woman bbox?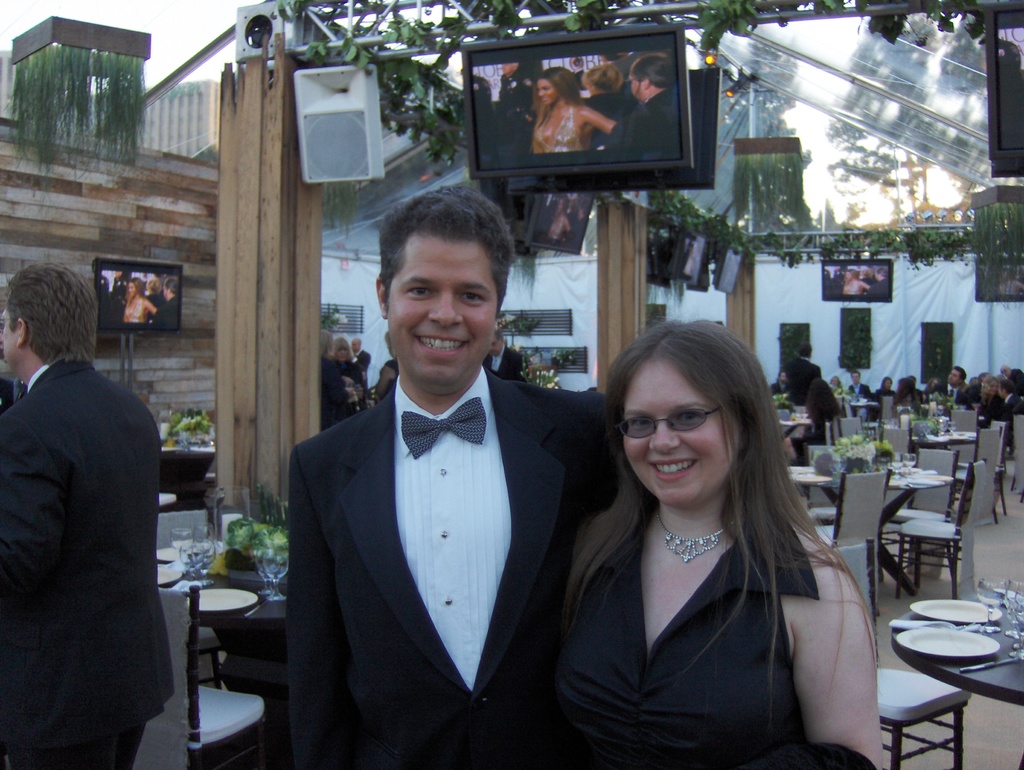
894,376,923,411
